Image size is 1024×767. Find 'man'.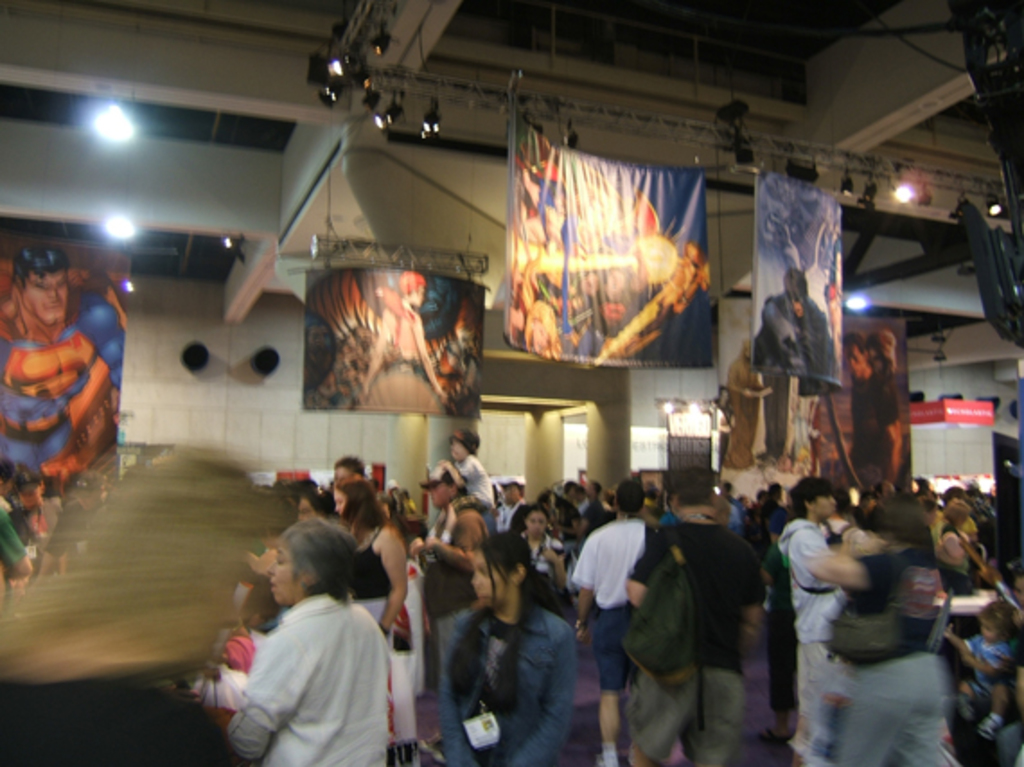
<box>751,259,843,381</box>.
